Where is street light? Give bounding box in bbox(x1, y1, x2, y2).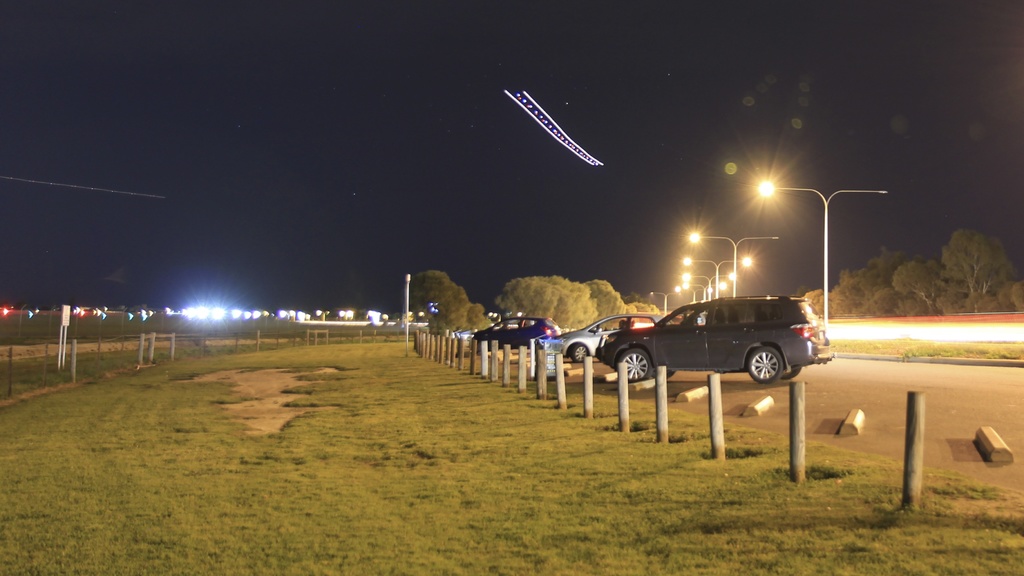
bbox(680, 281, 724, 295).
